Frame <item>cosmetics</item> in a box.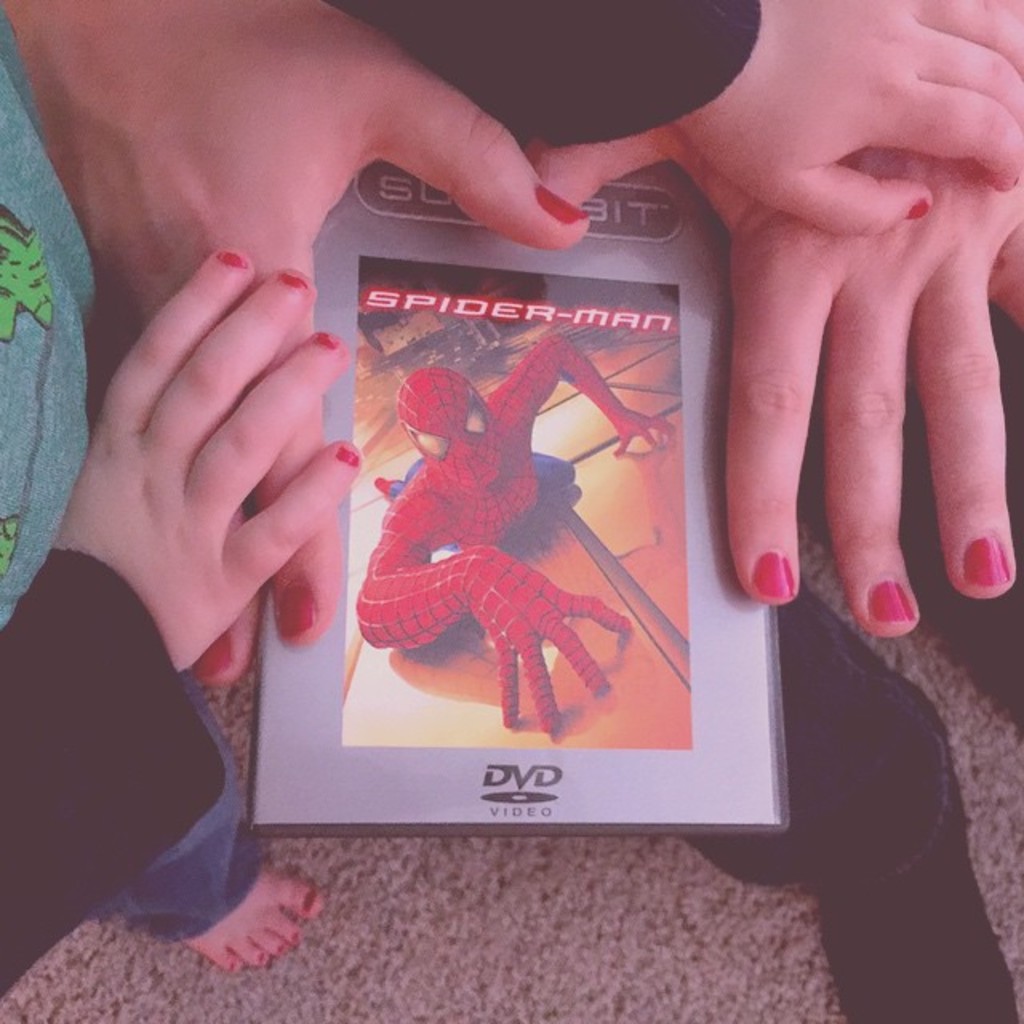
pyautogui.locateOnScreen(275, 269, 307, 298).
